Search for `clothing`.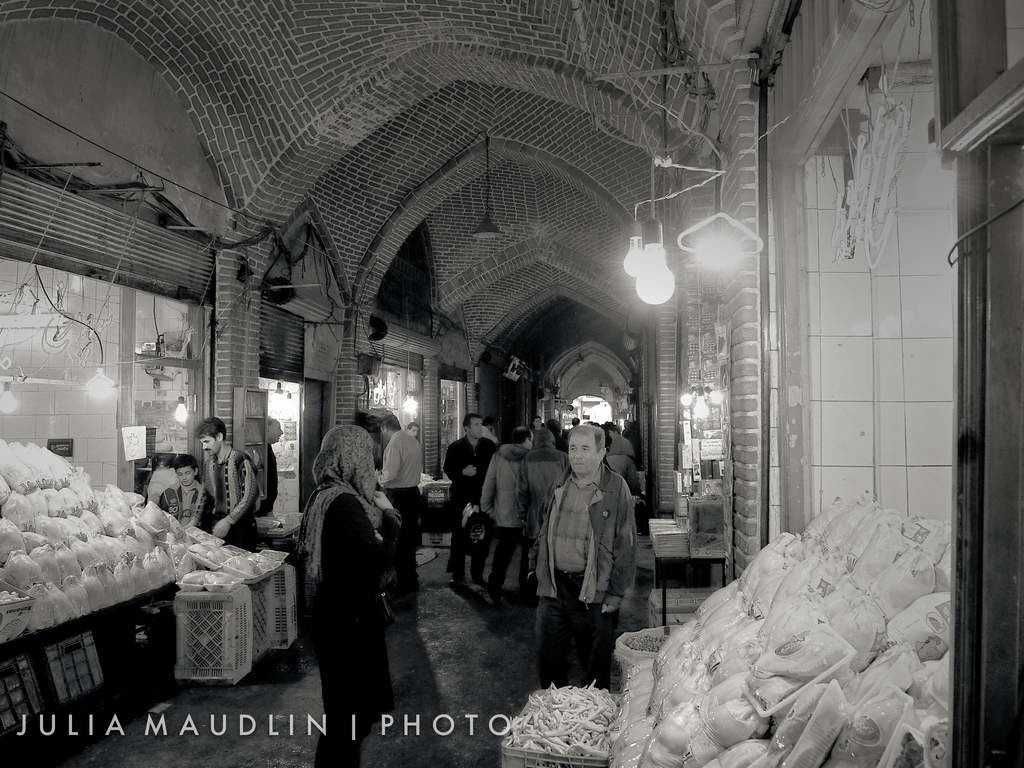
Found at bbox(531, 461, 652, 692).
